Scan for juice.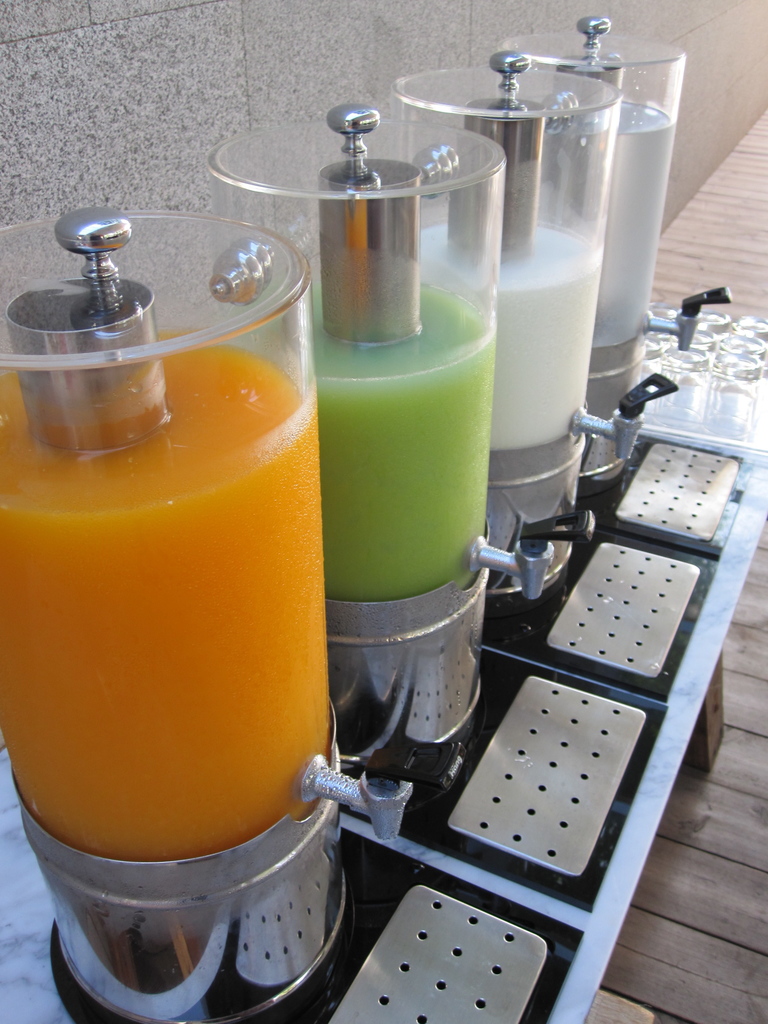
Scan result: l=415, t=216, r=594, b=449.
